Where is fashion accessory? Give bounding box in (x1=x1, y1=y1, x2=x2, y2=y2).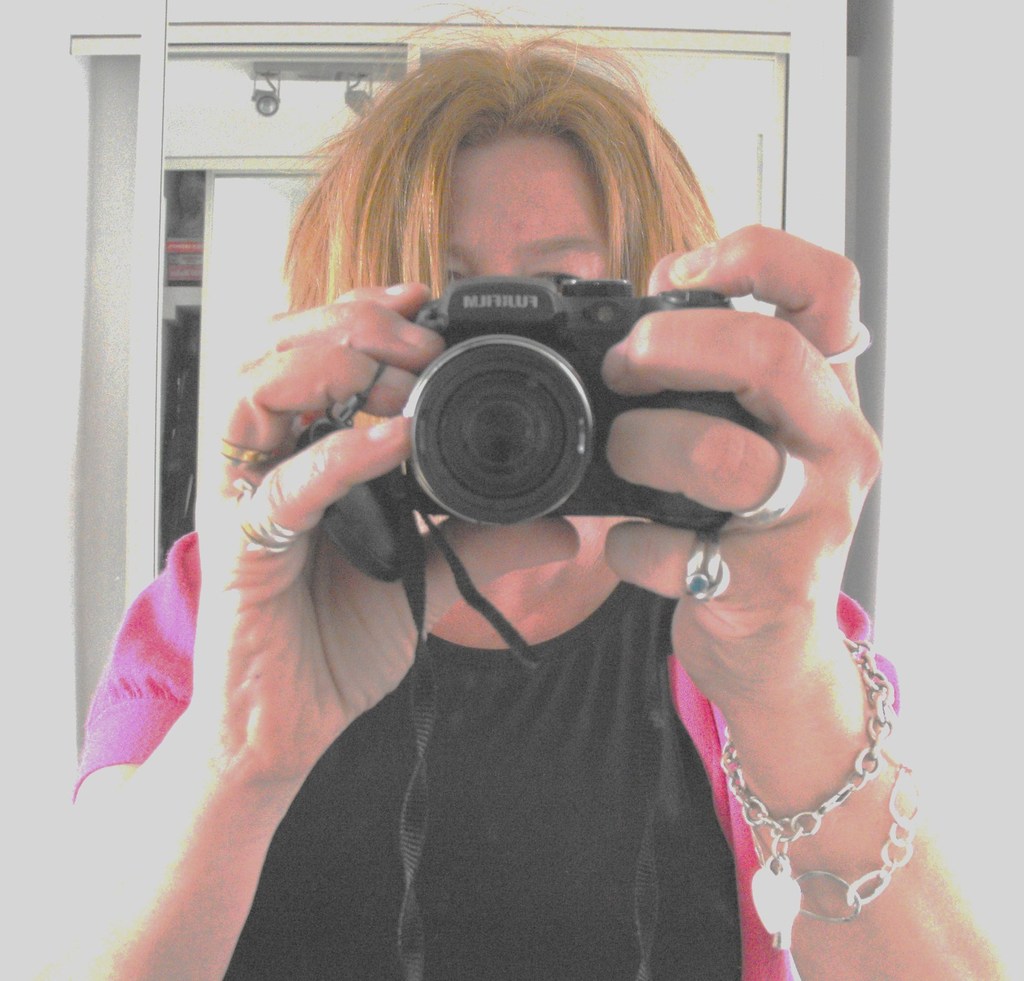
(x1=229, y1=475, x2=303, y2=555).
